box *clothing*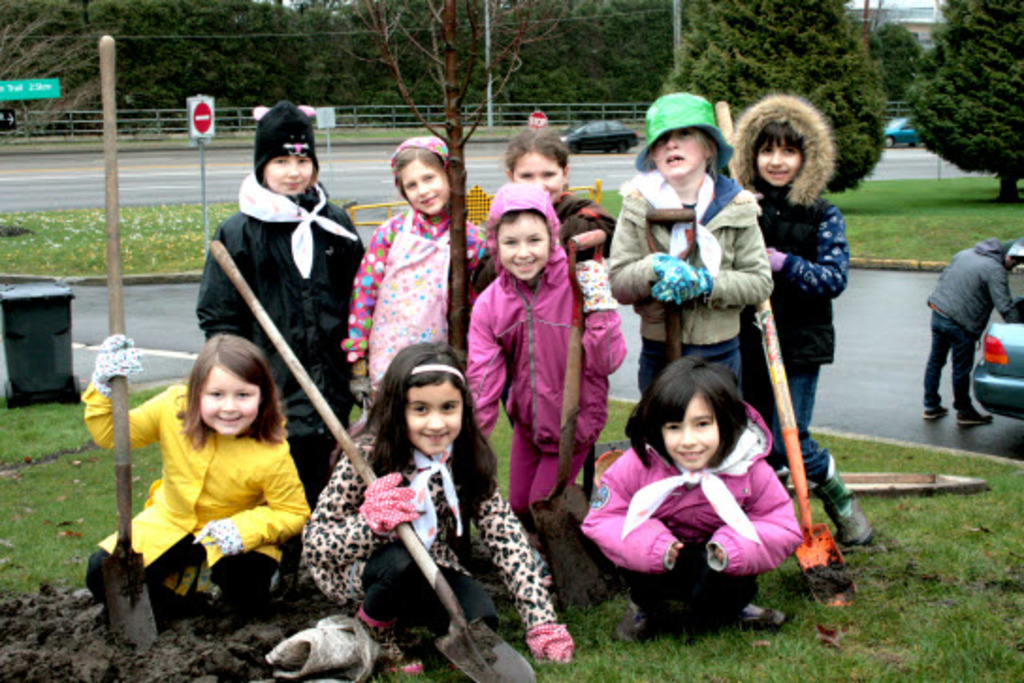
box=[732, 179, 853, 442]
